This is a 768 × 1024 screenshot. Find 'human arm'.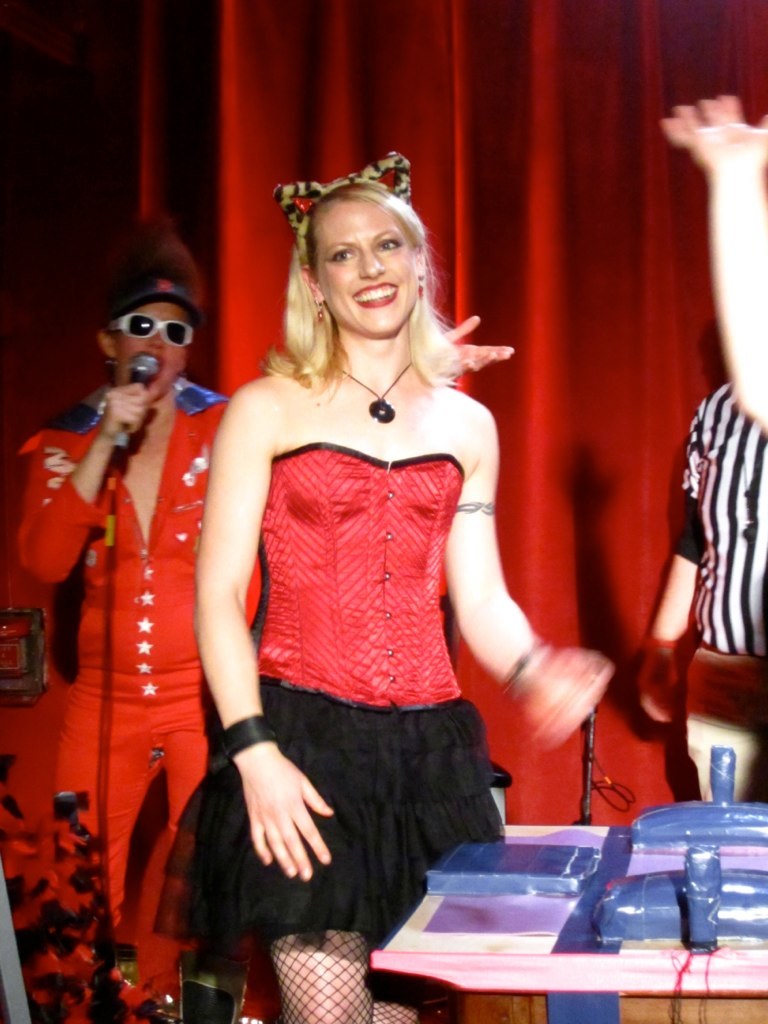
Bounding box: x1=177, y1=430, x2=276, y2=826.
